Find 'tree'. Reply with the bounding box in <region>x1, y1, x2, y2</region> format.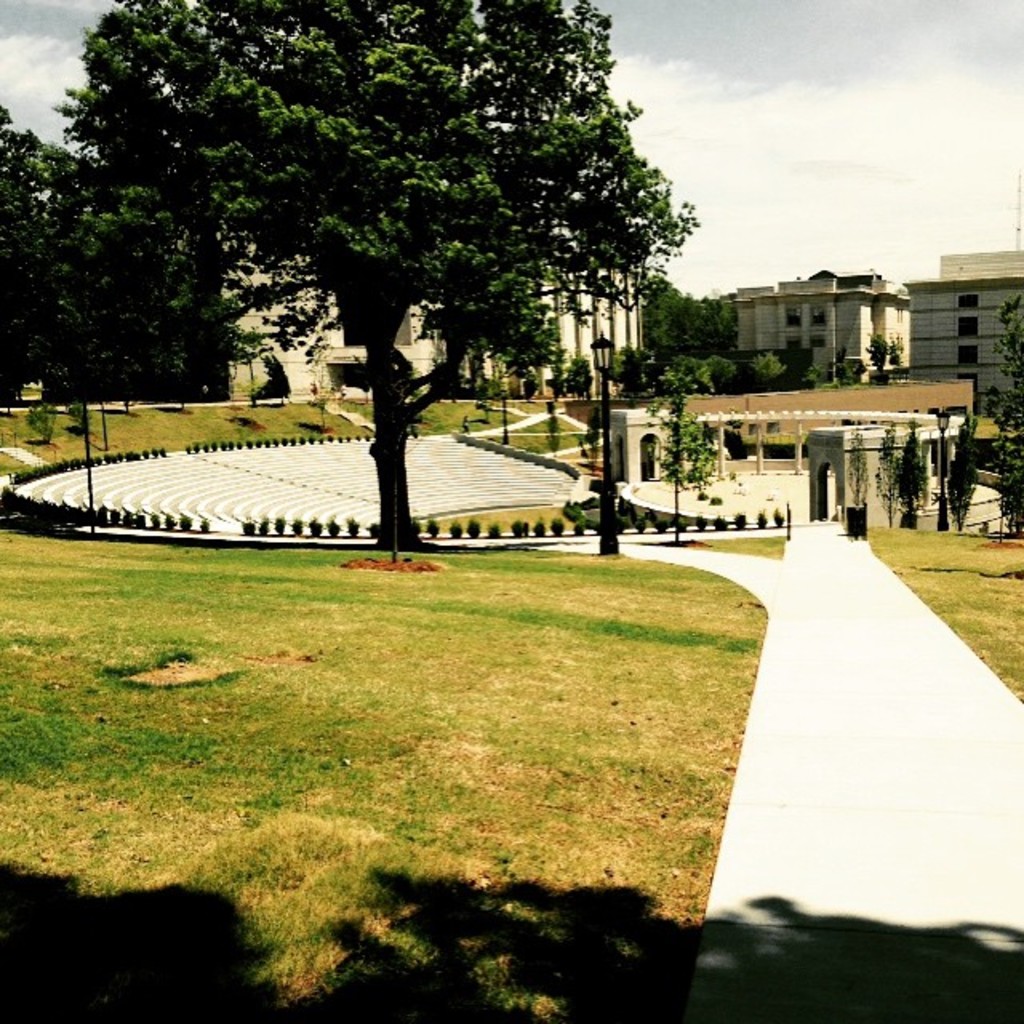
<region>61, 16, 678, 531</region>.
